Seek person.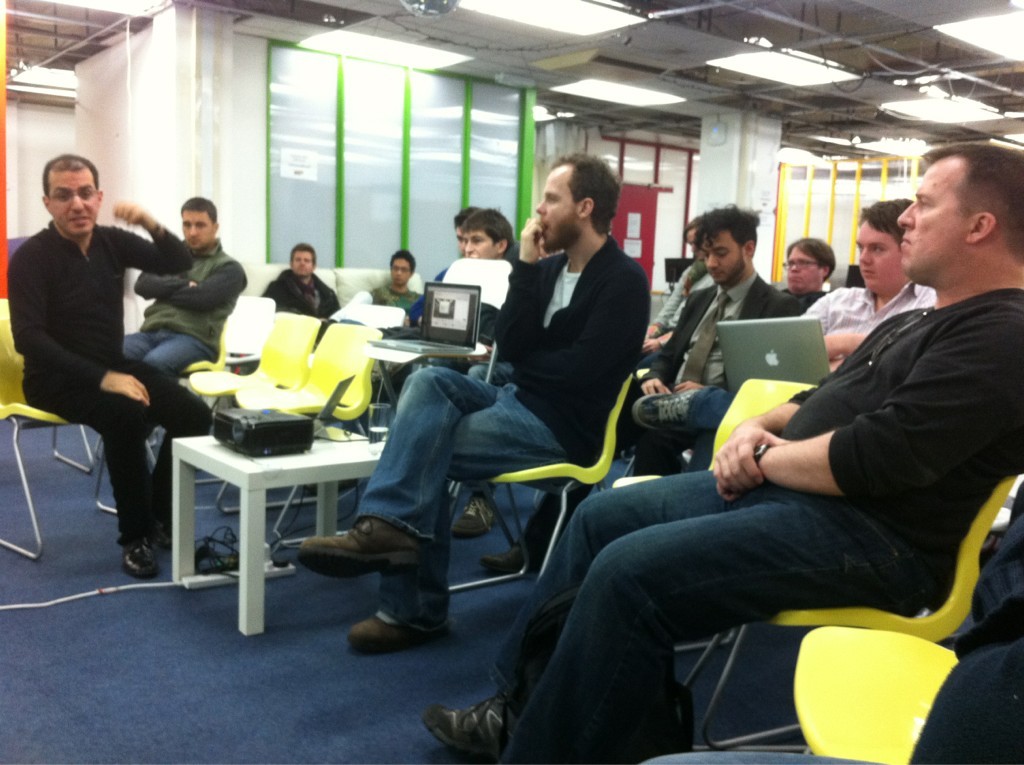
region(475, 201, 808, 576).
